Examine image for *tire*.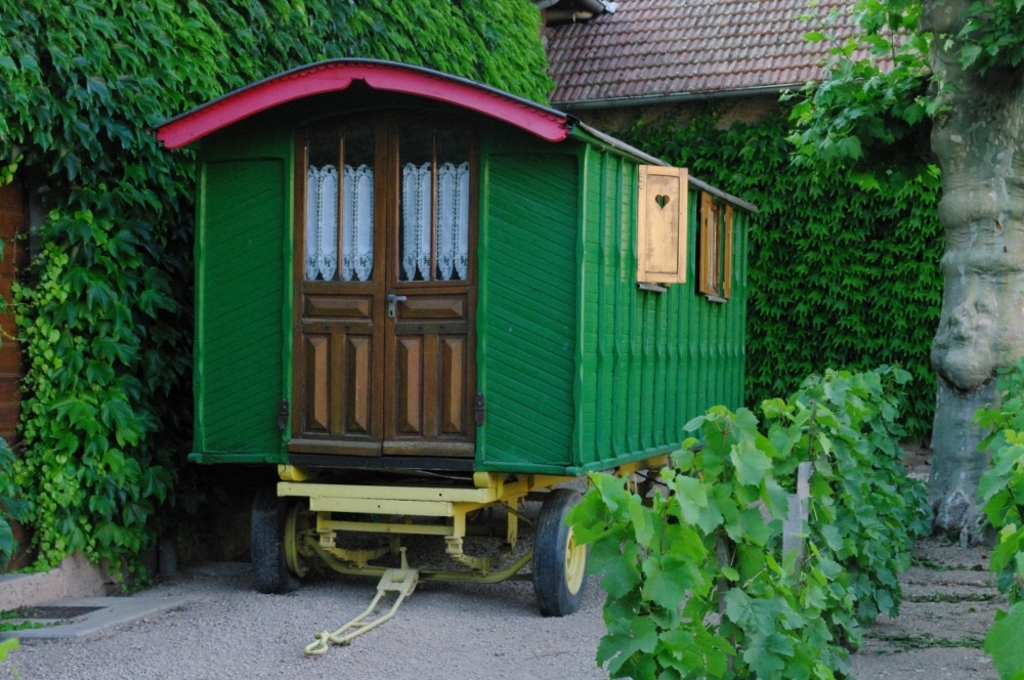
Examination result: locate(532, 500, 590, 621).
